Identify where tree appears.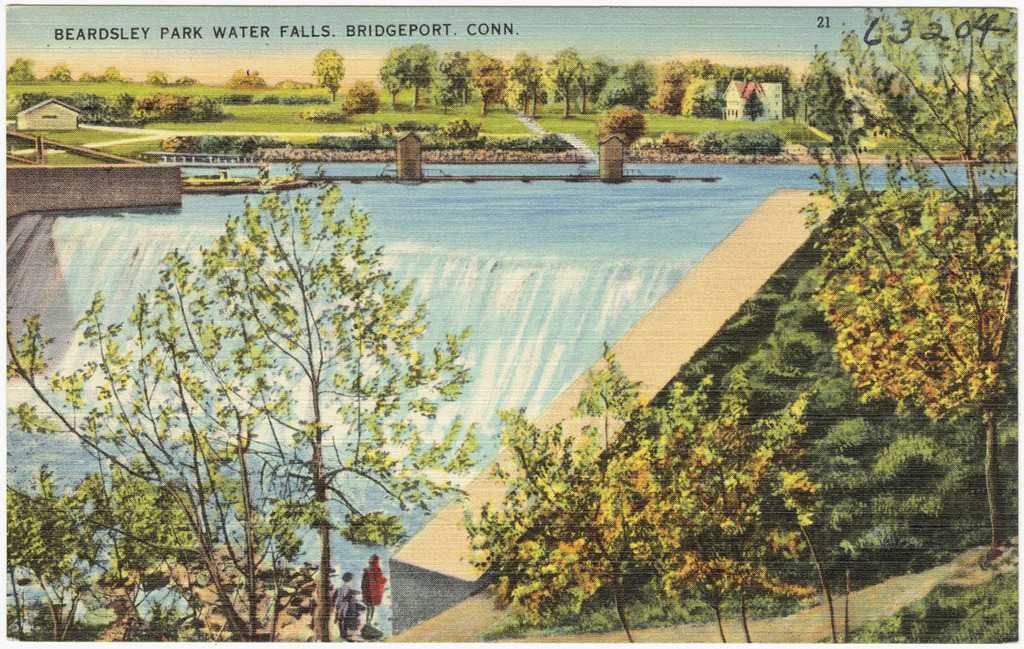
Appears at box=[308, 49, 342, 102].
